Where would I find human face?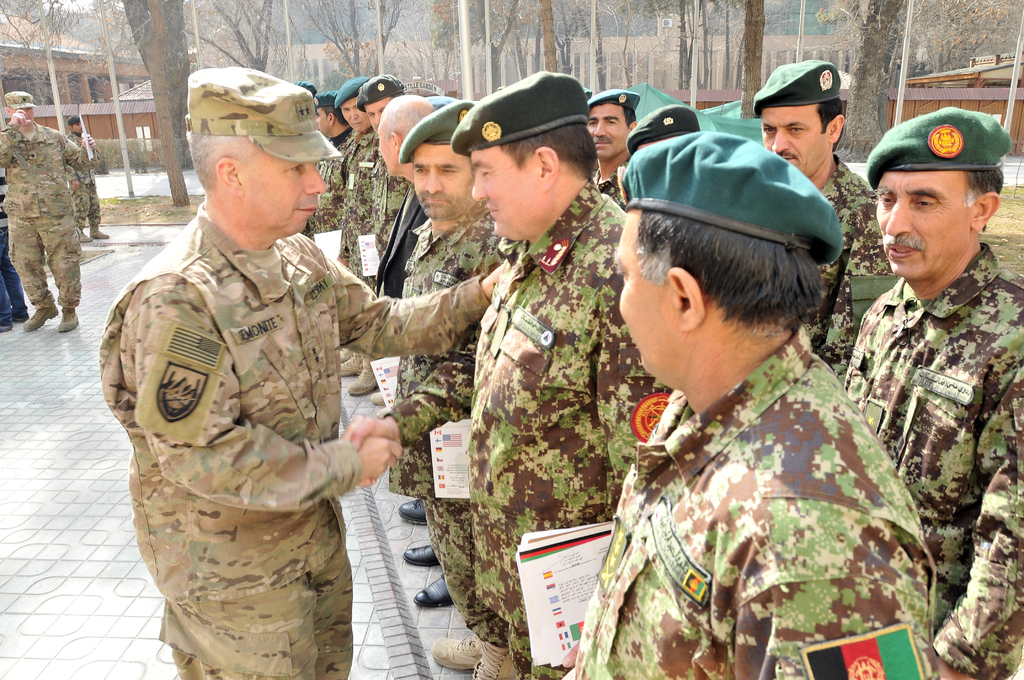
At [x1=873, y1=175, x2=968, y2=277].
